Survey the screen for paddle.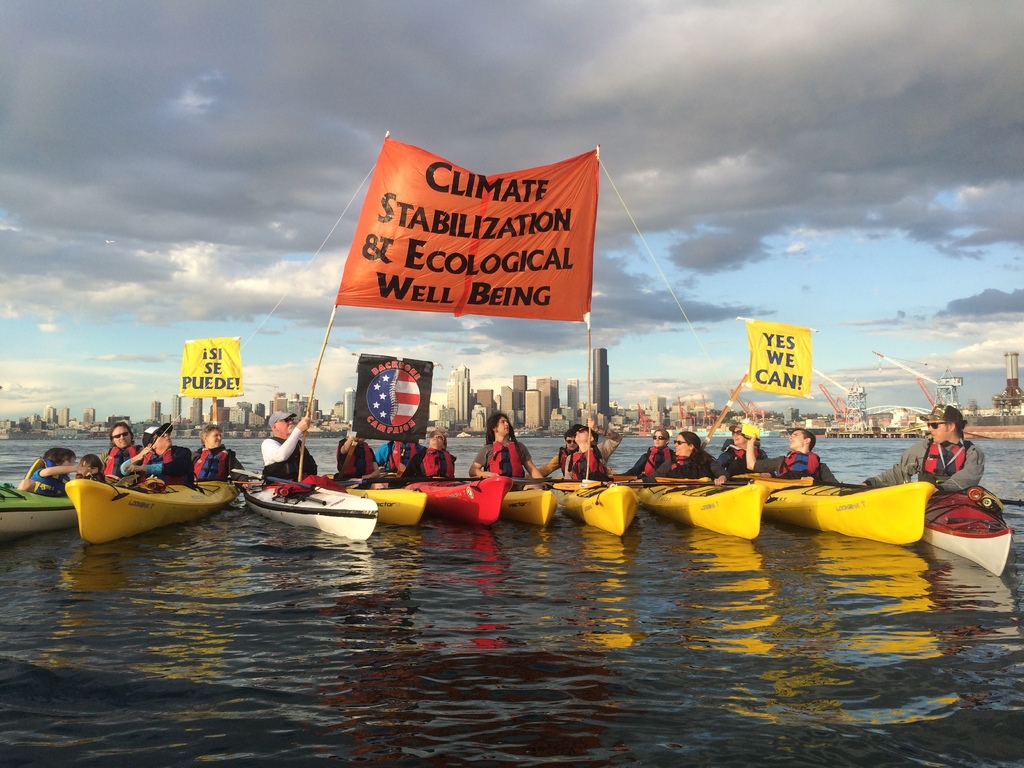
Survey found: crop(806, 477, 1023, 504).
